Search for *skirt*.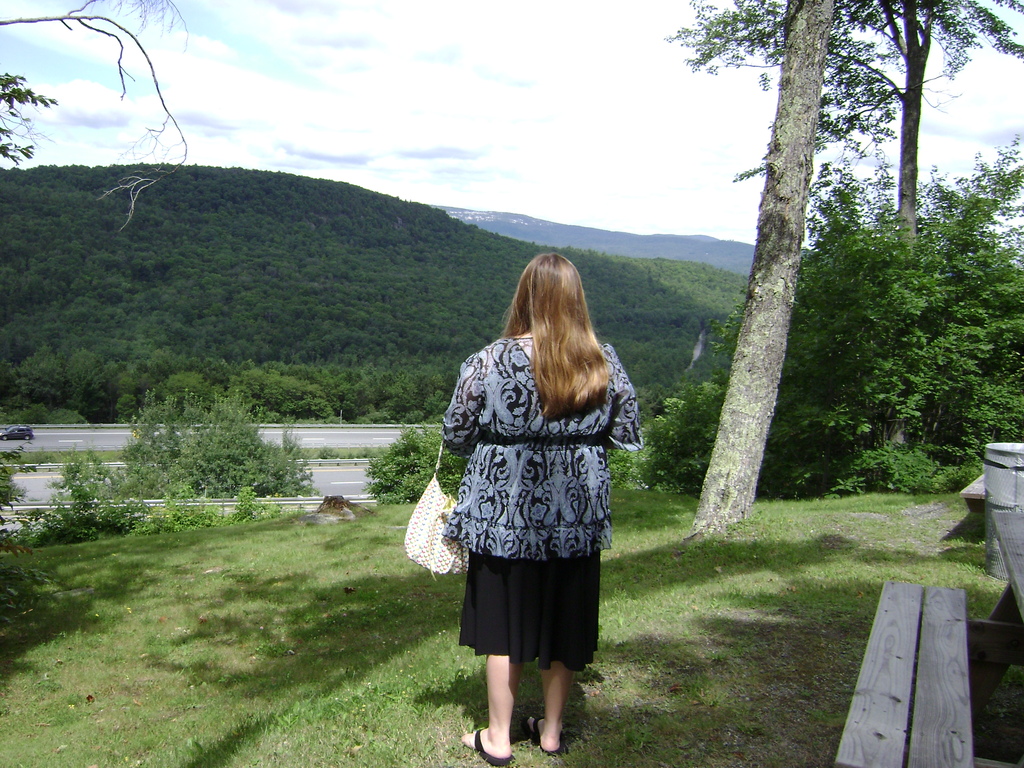
Found at (left=457, top=547, right=599, bottom=678).
